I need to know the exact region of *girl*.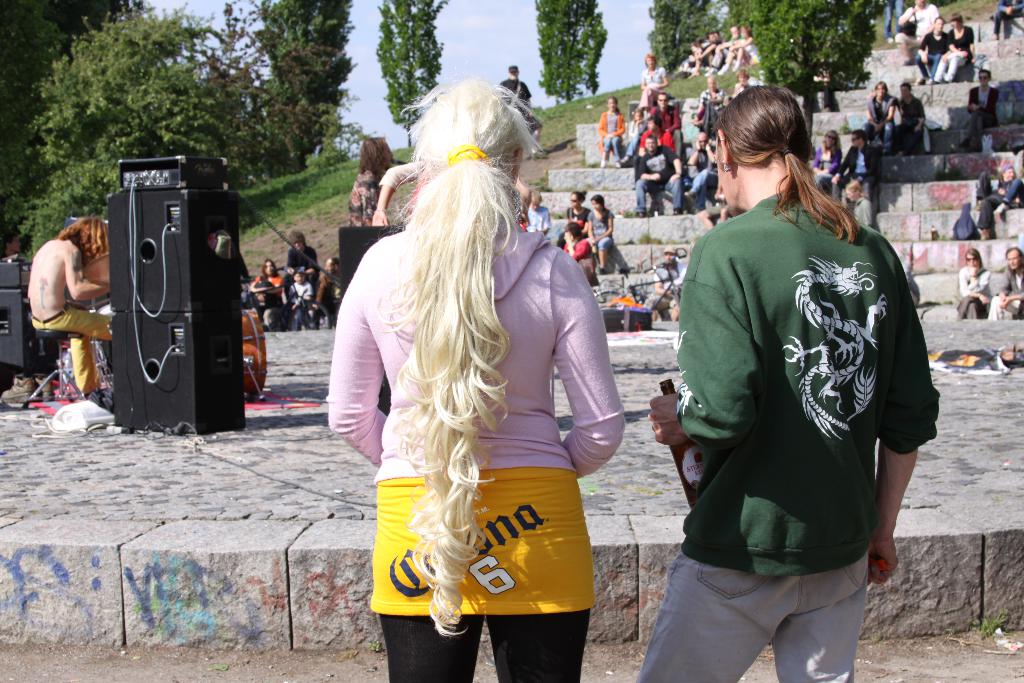
Region: {"left": 326, "top": 75, "right": 621, "bottom": 675}.
